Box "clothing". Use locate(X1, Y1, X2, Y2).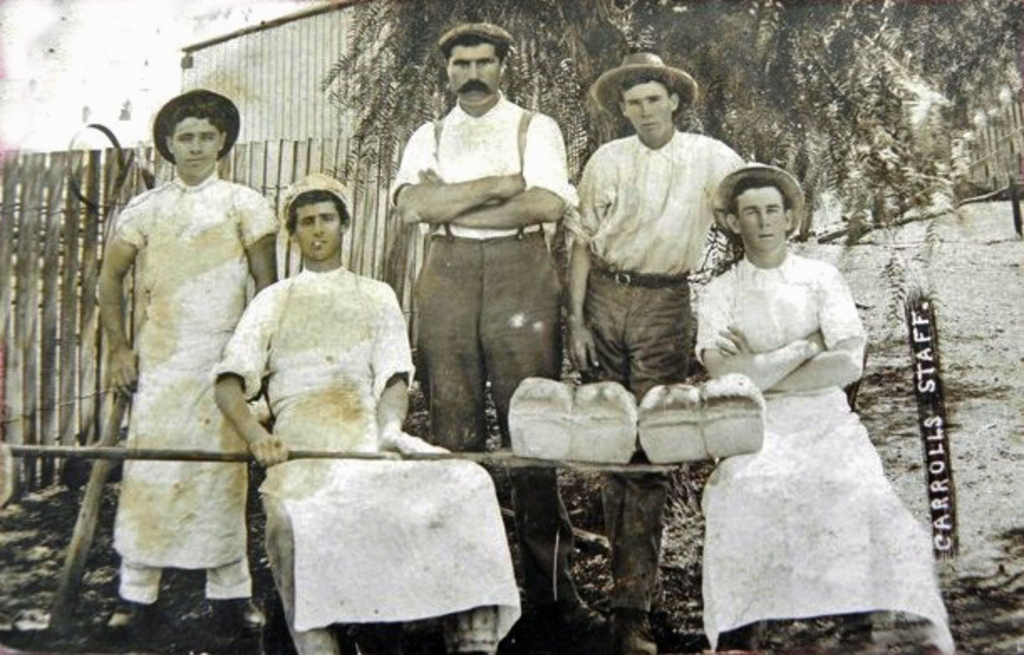
locate(218, 268, 525, 627).
